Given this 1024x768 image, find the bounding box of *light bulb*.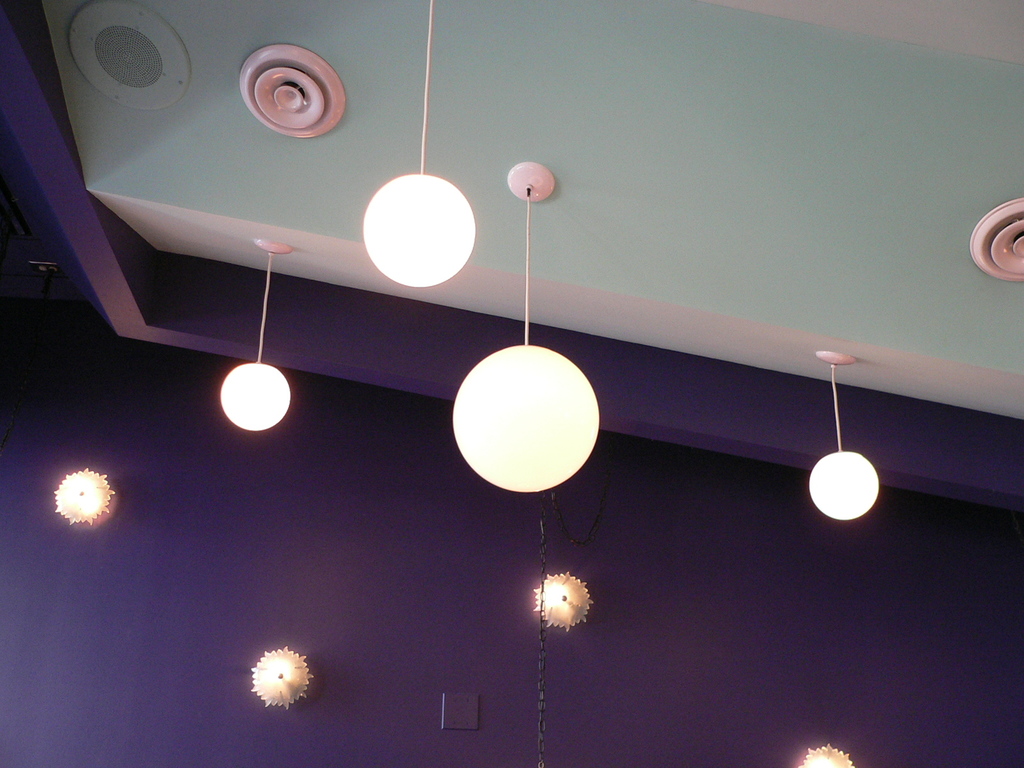
(530, 570, 593, 632).
